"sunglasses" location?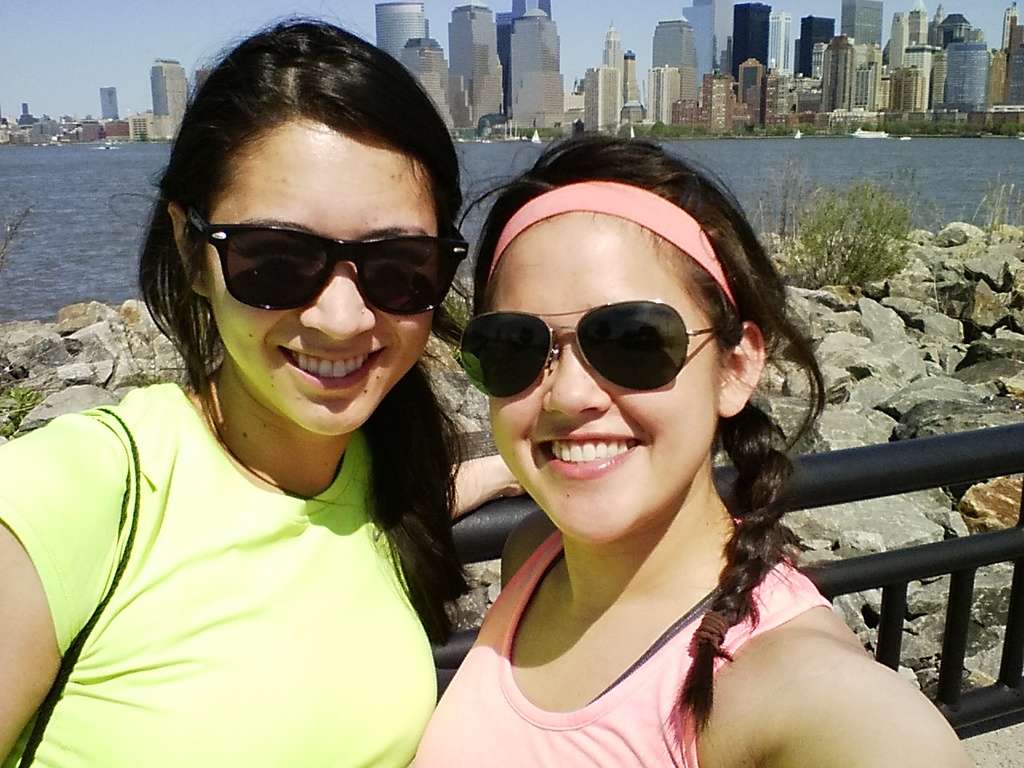
rect(178, 202, 473, 324)
